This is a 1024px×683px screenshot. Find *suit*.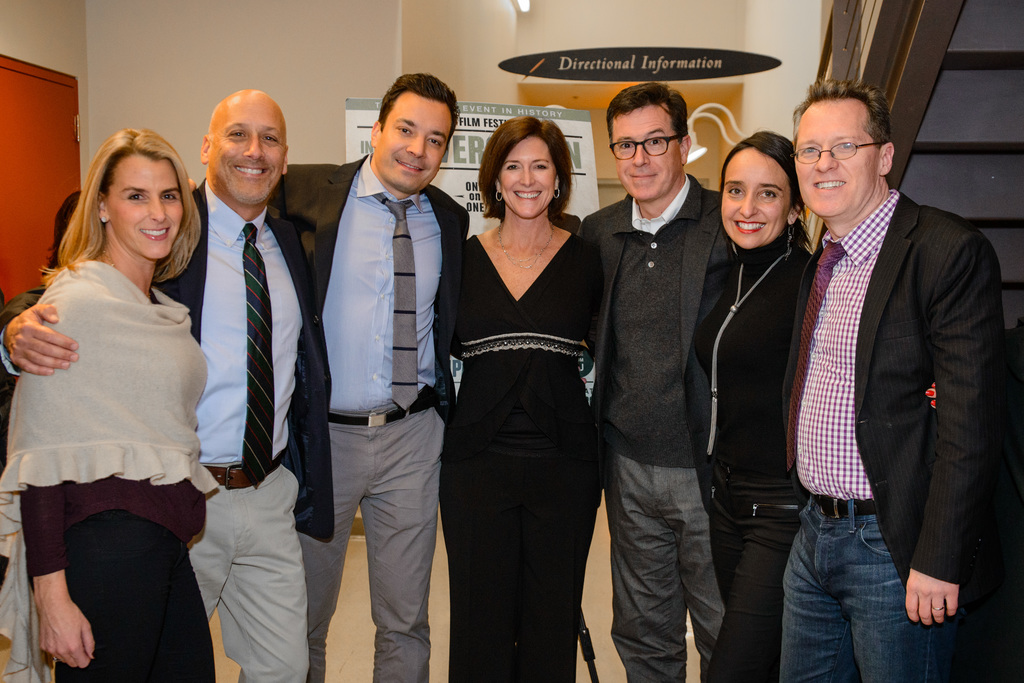
Bounding box: [779, 184, 1021, 614].
